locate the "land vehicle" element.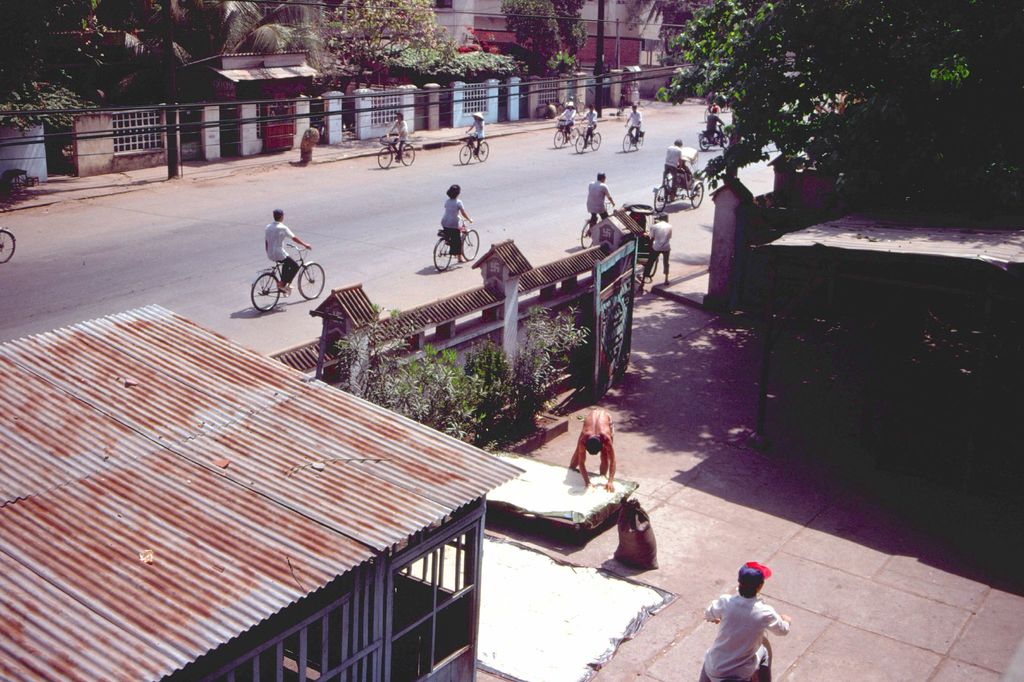
Element bbox: locate(616, 201, 658, 278).
